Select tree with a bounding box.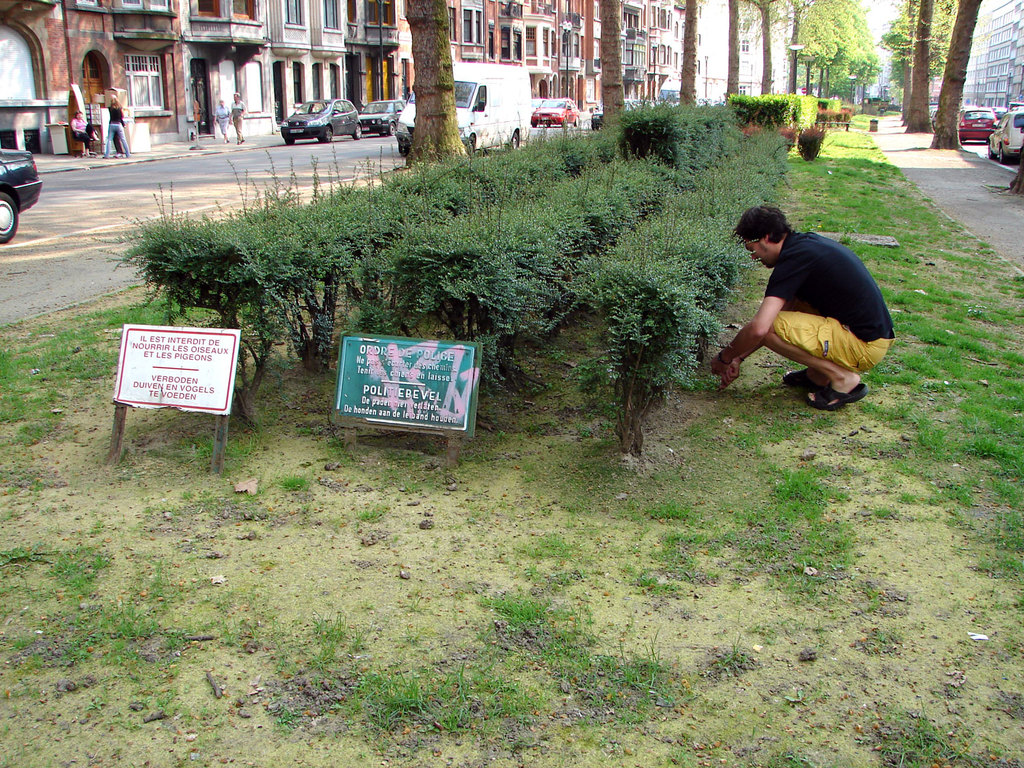
pyautogui.locateOnScreen(745, 0, 791, 103).
